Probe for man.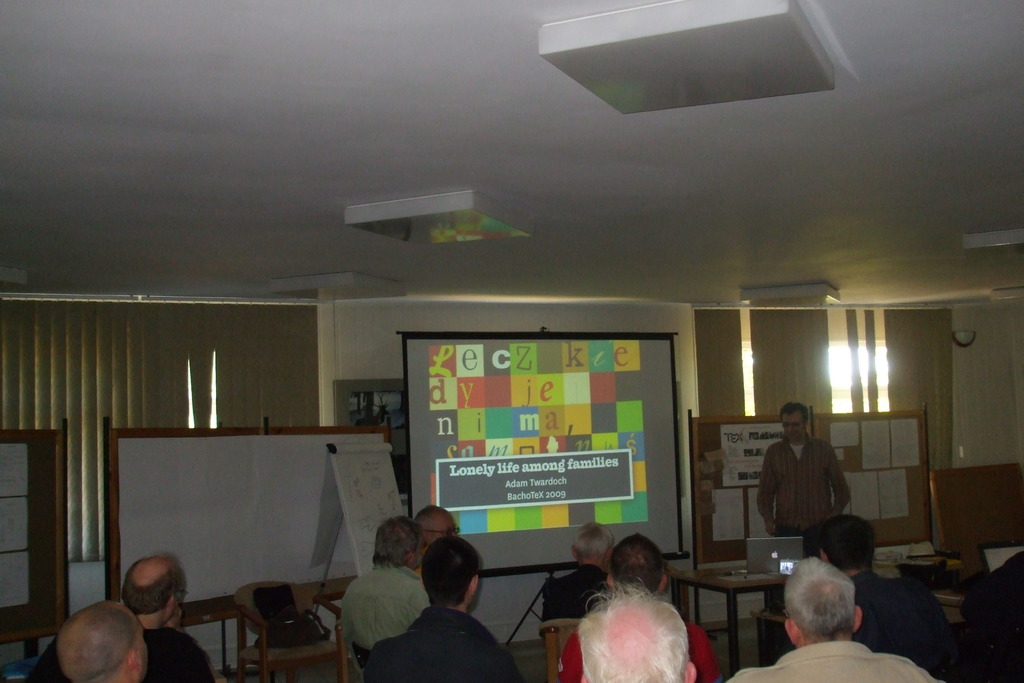
Probe result: [535,524,604,621].
